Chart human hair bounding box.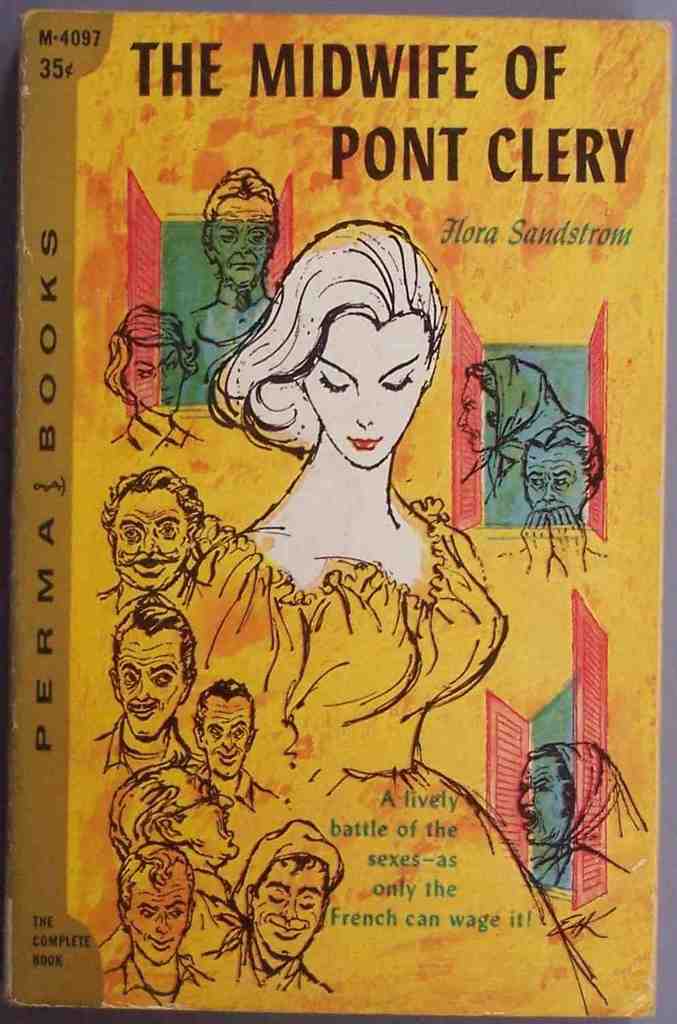
Charted: x1=104, y1=303, x2=198, y2=406.
